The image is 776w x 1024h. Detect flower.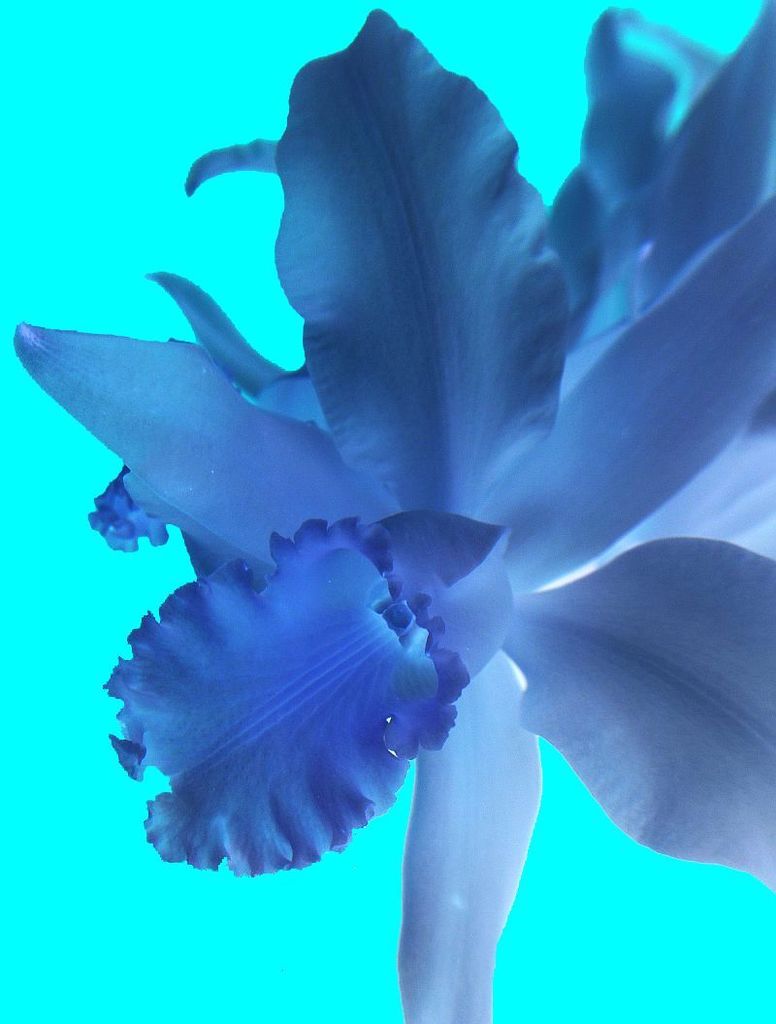
Detection: detection(9, 0, 775, 1023).
